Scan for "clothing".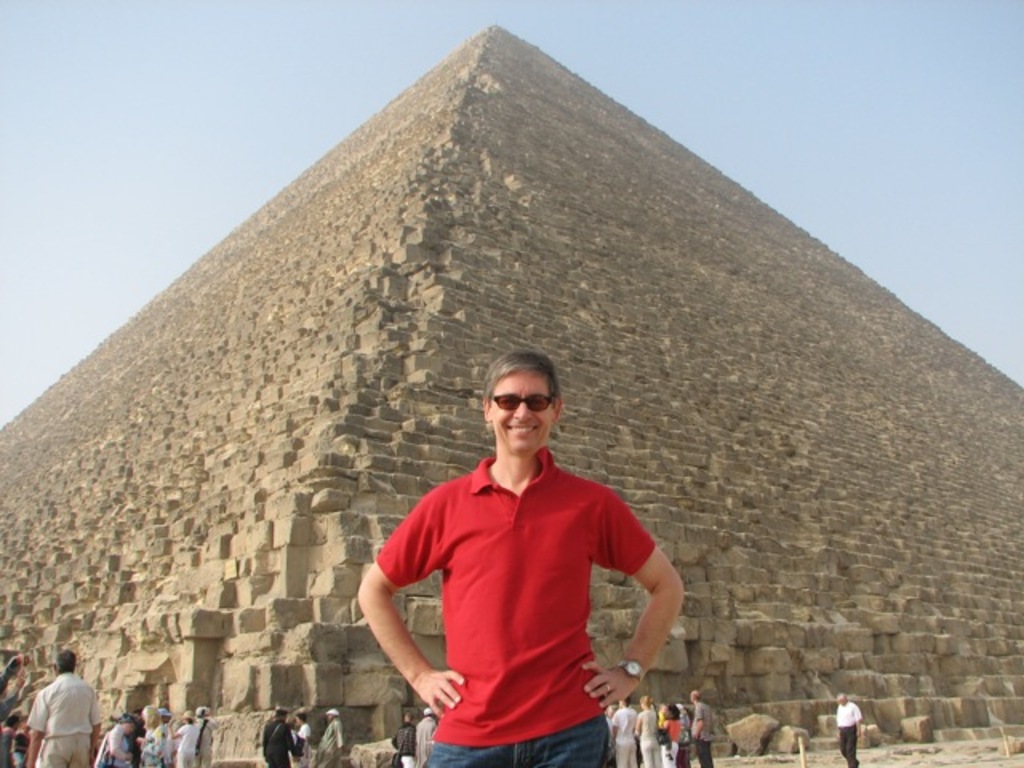
Scan result: 106,728,130,766.
